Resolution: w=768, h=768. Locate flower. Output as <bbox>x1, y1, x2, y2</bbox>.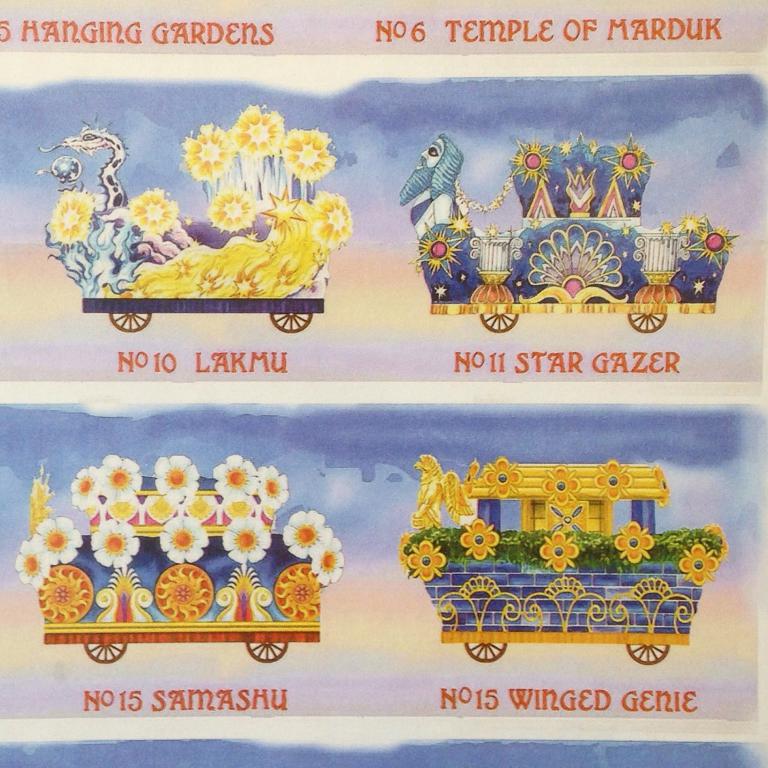
<bbox>240, 103, 284, 150</bbox>.
